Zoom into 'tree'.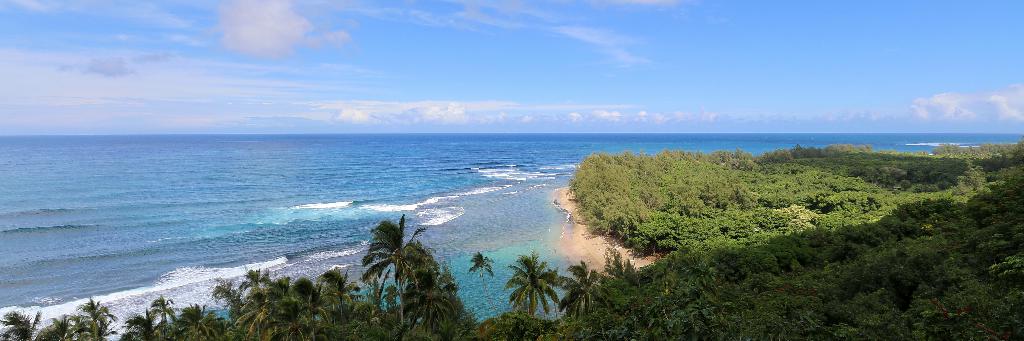
Zoom target: [x1=555, y1=259, x2=602, y2=317].
